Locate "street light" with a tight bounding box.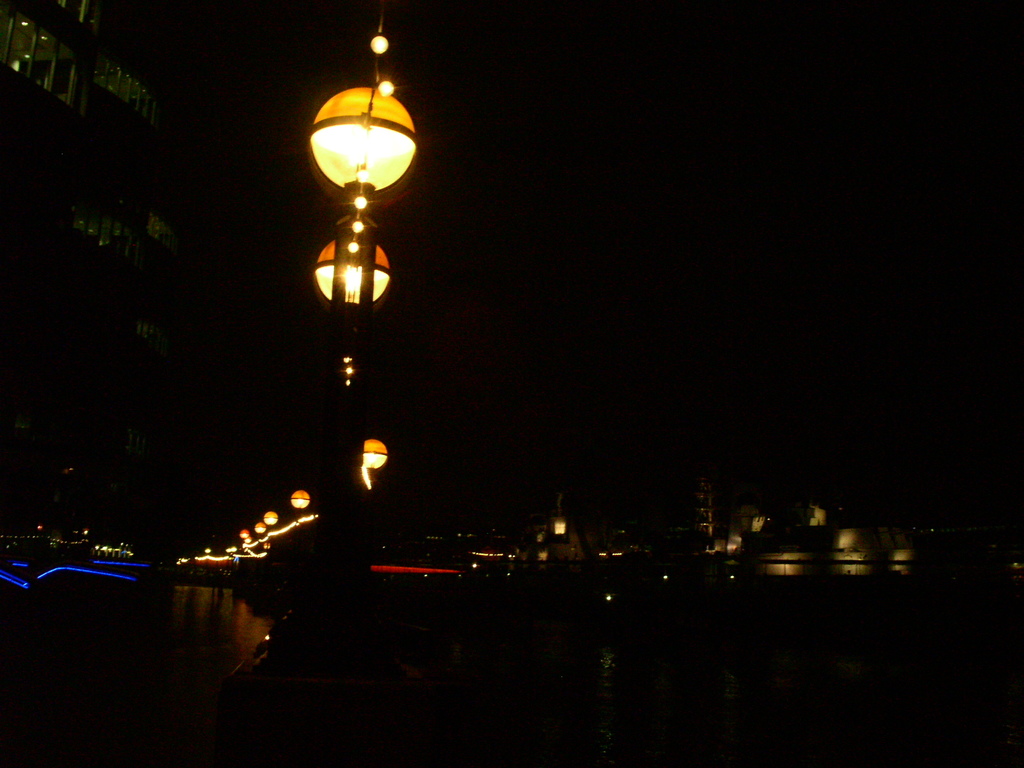
bbox=(262, 507, 280, 527).
